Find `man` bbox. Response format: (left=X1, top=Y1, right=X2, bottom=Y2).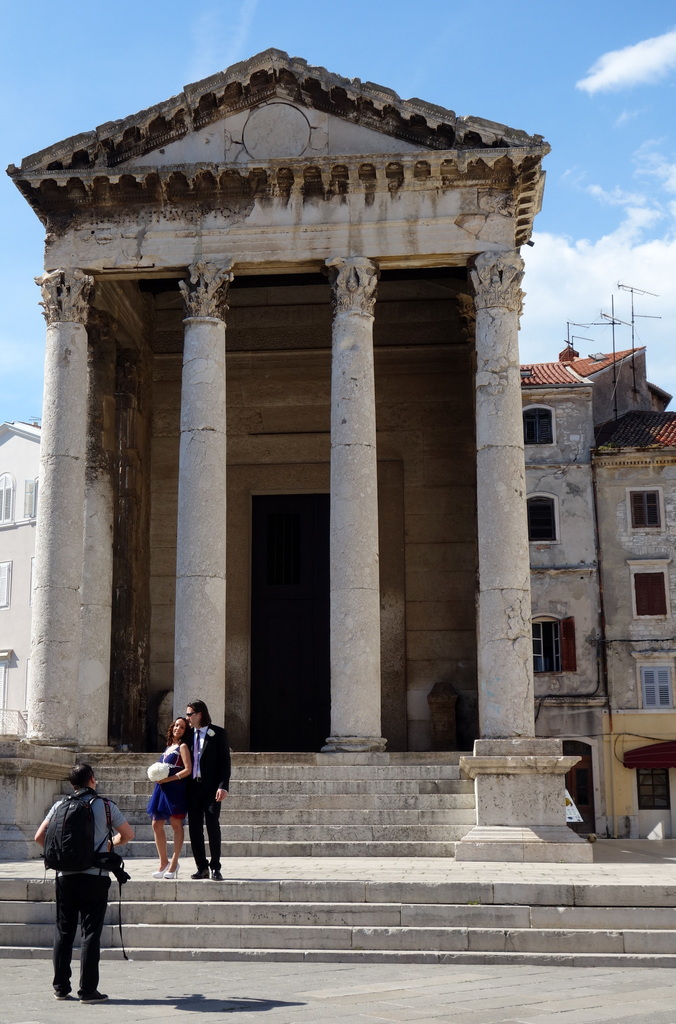
(left=35, top=759, right=126, bottom=996).
